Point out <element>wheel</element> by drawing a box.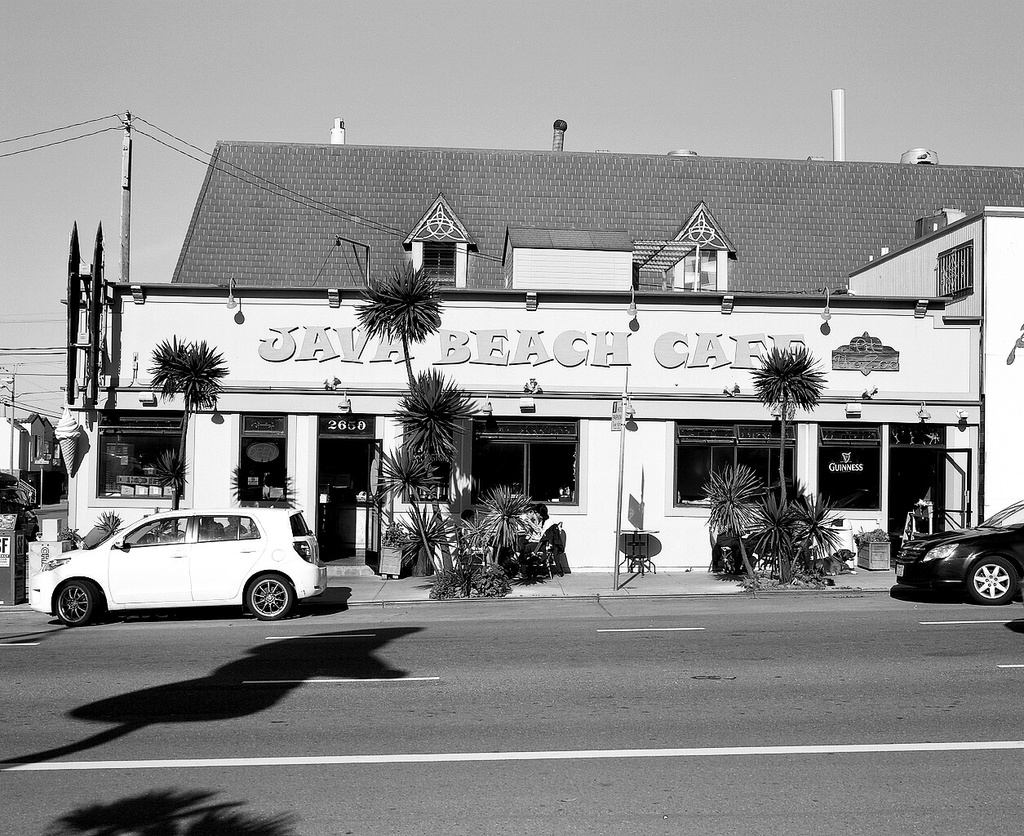
243, 568, 294, 620.
